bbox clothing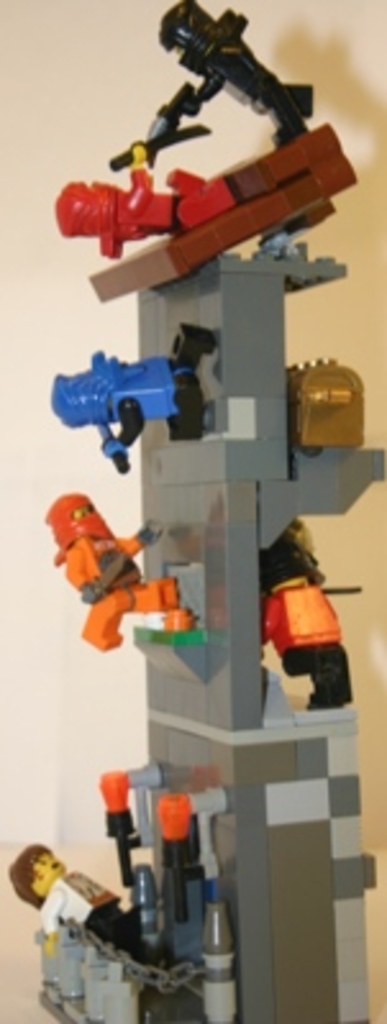
(left=110, top=164, right=182, bottom=241)
